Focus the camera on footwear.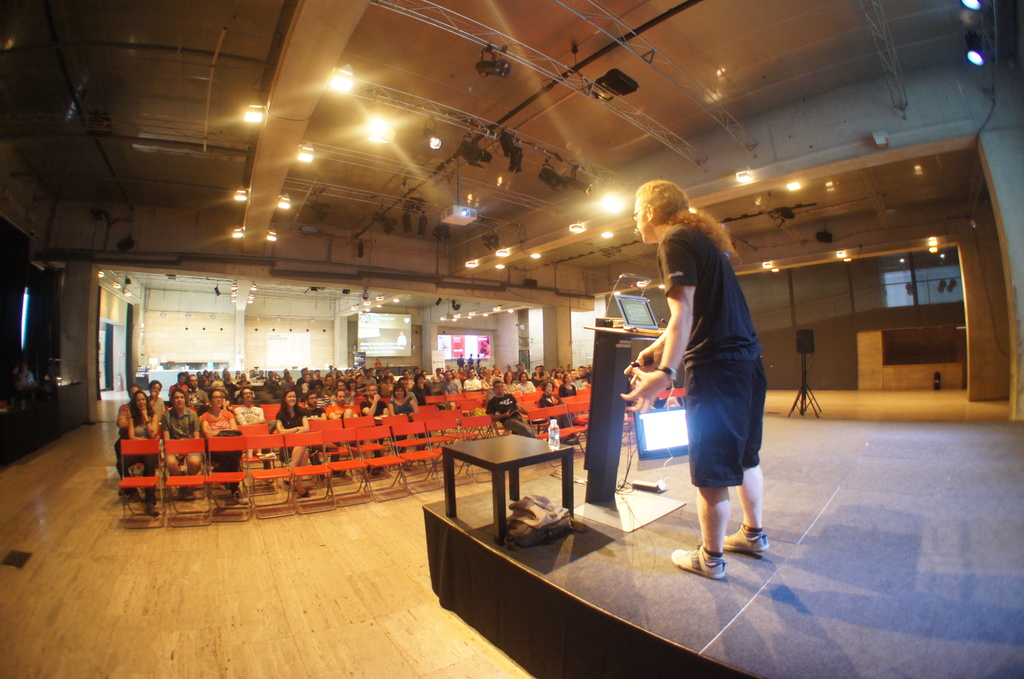
Focus region: Rect(725, 531, 767, 554).
